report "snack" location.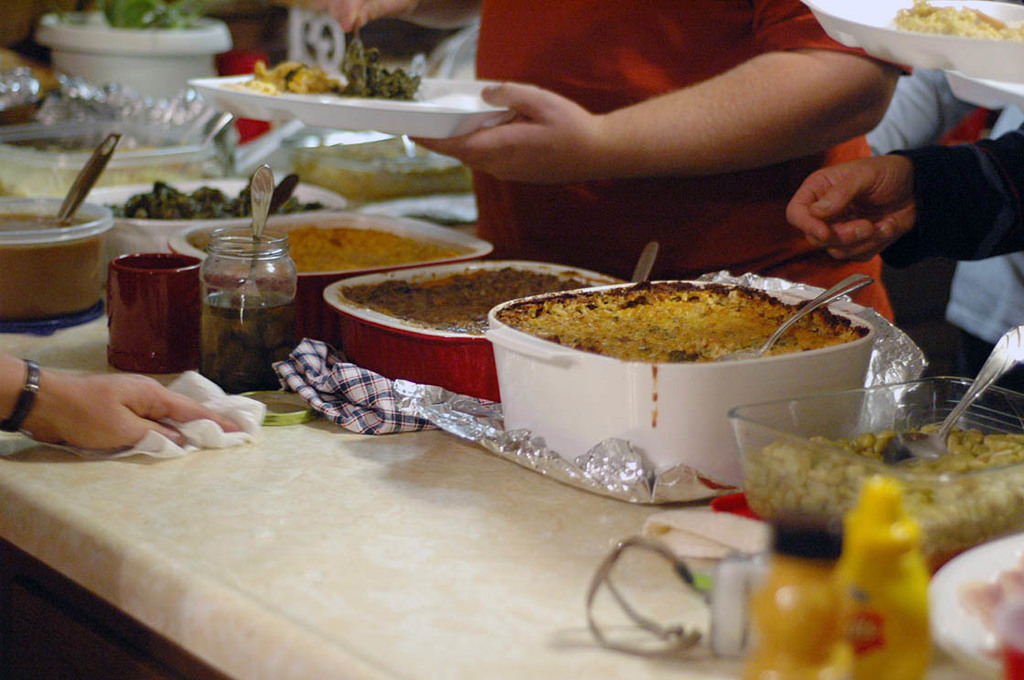
Report: [left=745, top=422, right=1022, bottom=556].
